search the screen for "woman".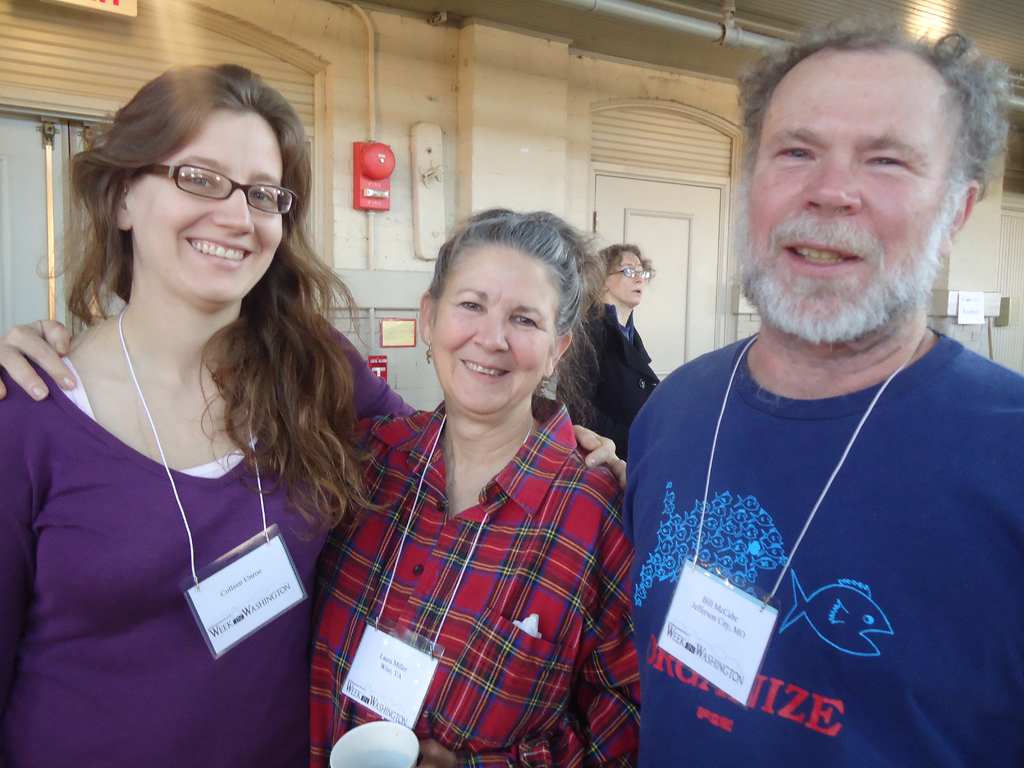
Found at x1=0 y1=67 x2=419 y2=767.
